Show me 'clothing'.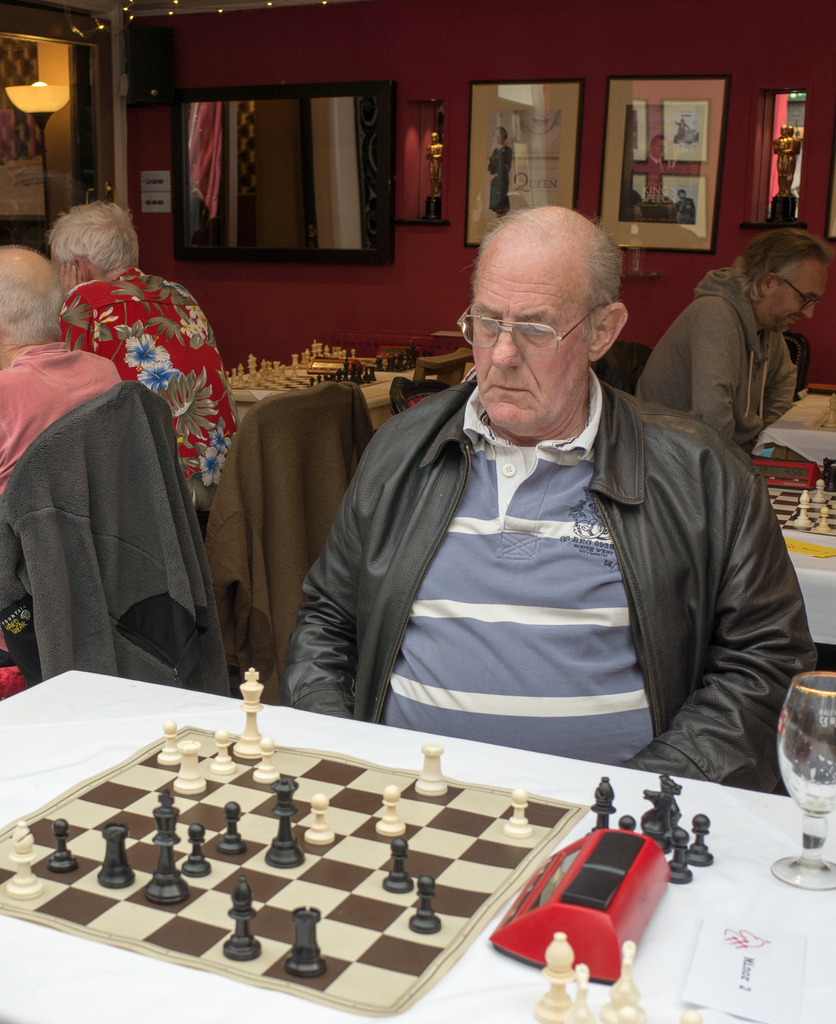
'clothing' is here: region(0, 326, 118, 650).
